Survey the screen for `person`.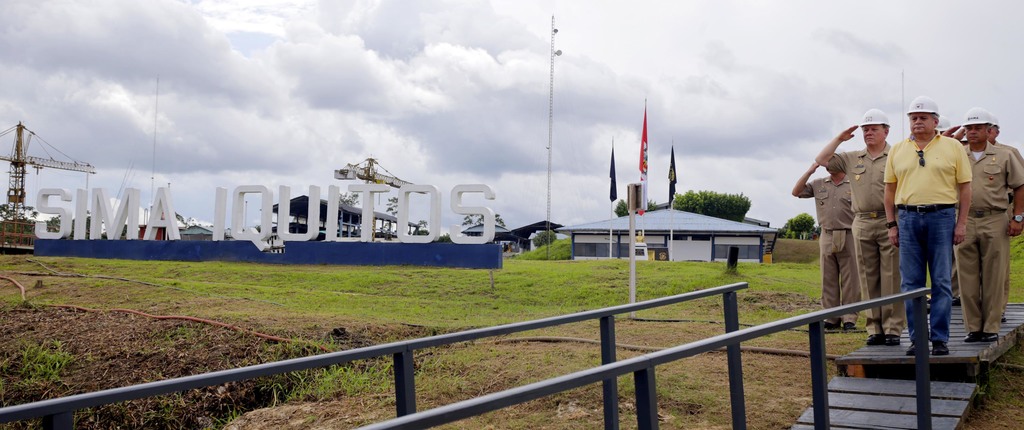
Survey found: l=941, t=104, r=1023, b=342.
